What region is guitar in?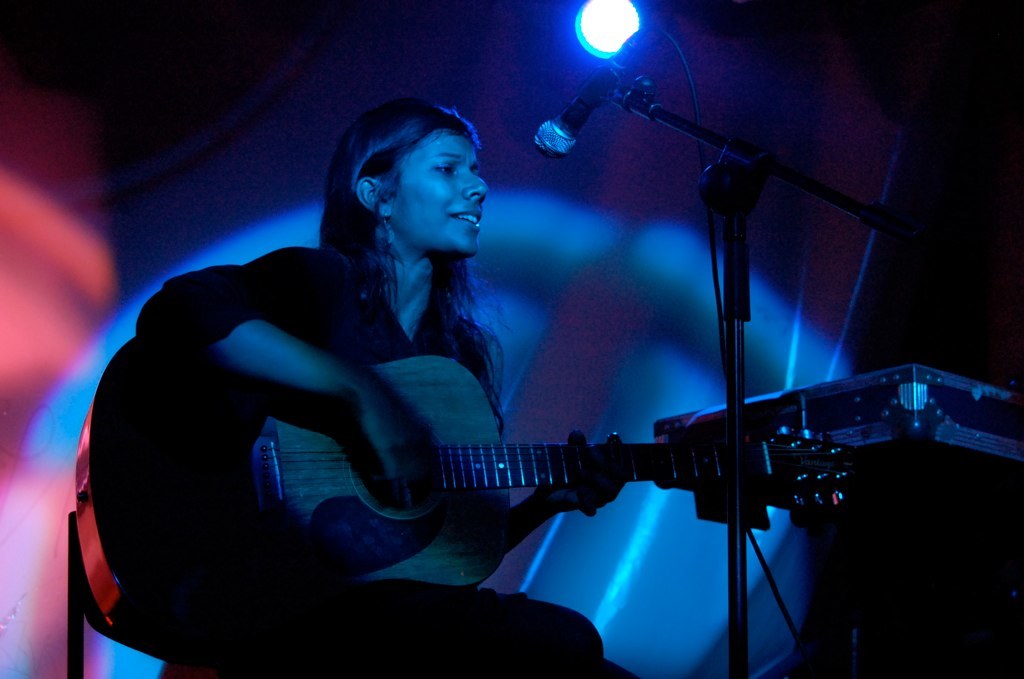
rect(66, 329, 854, 643).
